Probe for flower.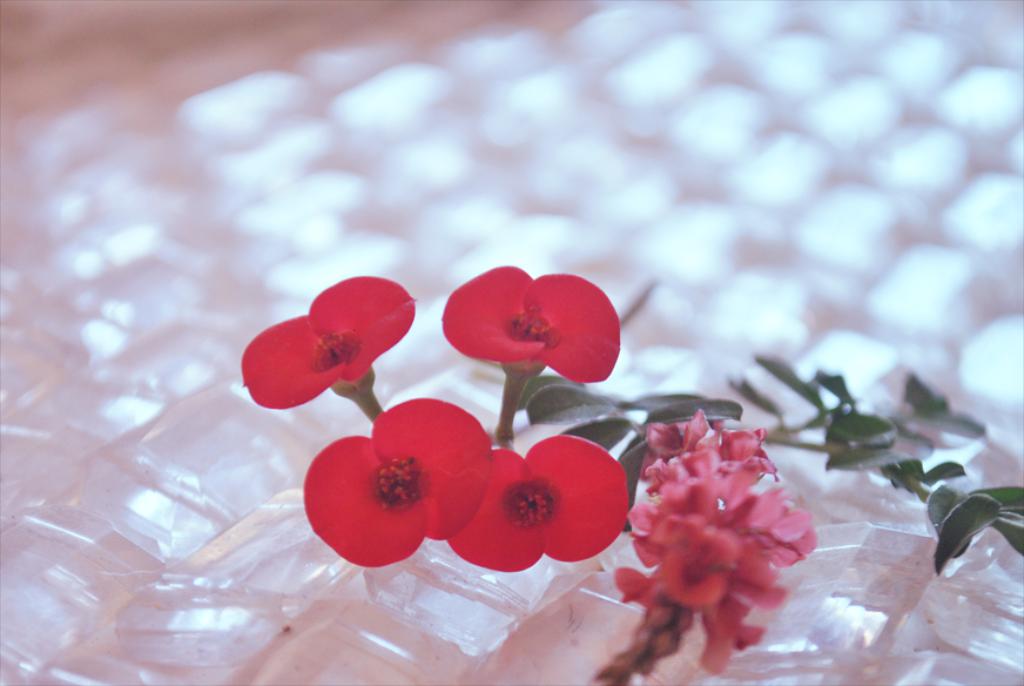
Probe result: locate(438, 262, 621, 382).
